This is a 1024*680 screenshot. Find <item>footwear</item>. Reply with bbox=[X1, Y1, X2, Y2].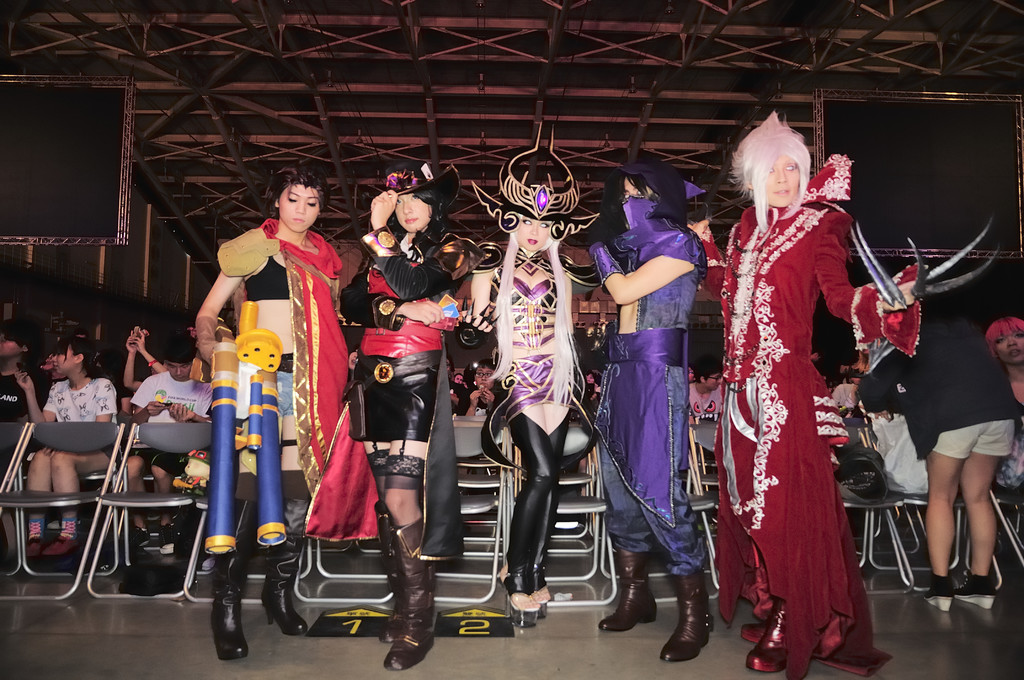
bbox=[266, 542, 312, 634].
